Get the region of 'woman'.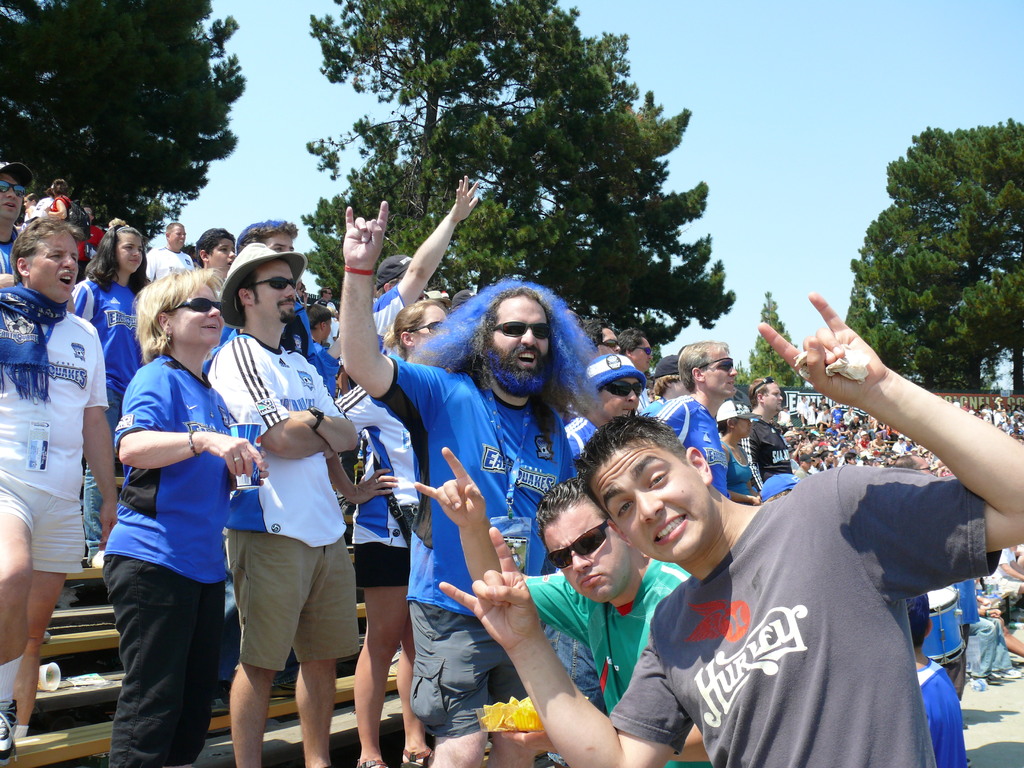
<box>313,291,456,767</box>.
